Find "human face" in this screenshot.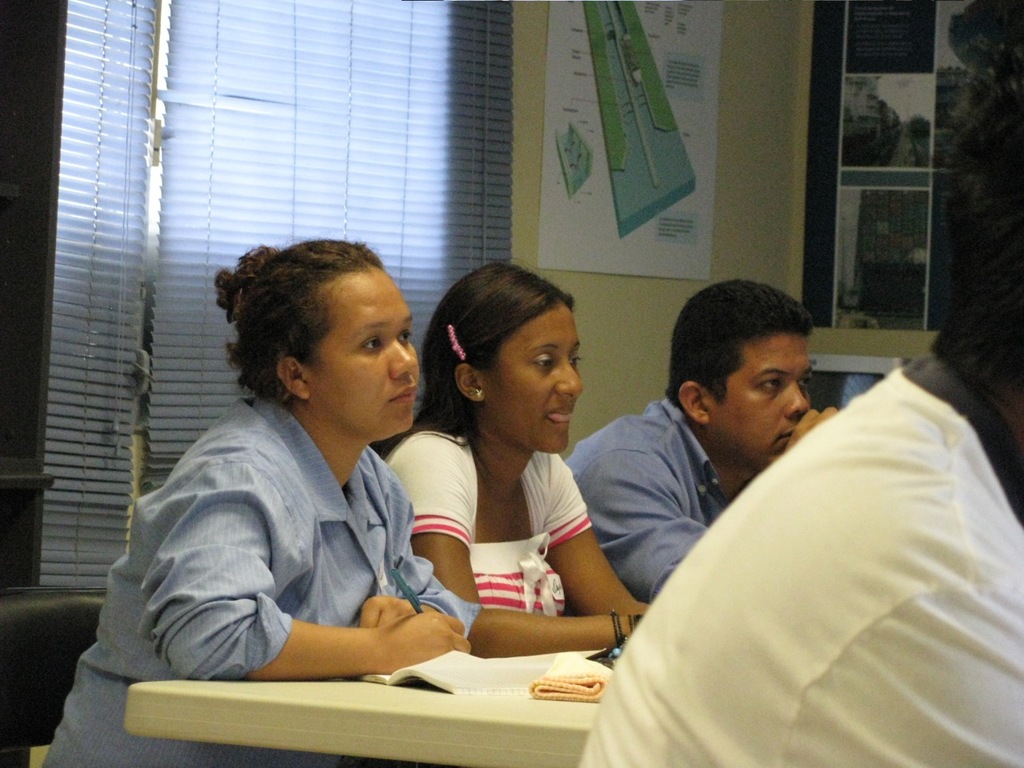
The bounding box for "human face" is [left=313, top=270, right=418, bottom=434].
